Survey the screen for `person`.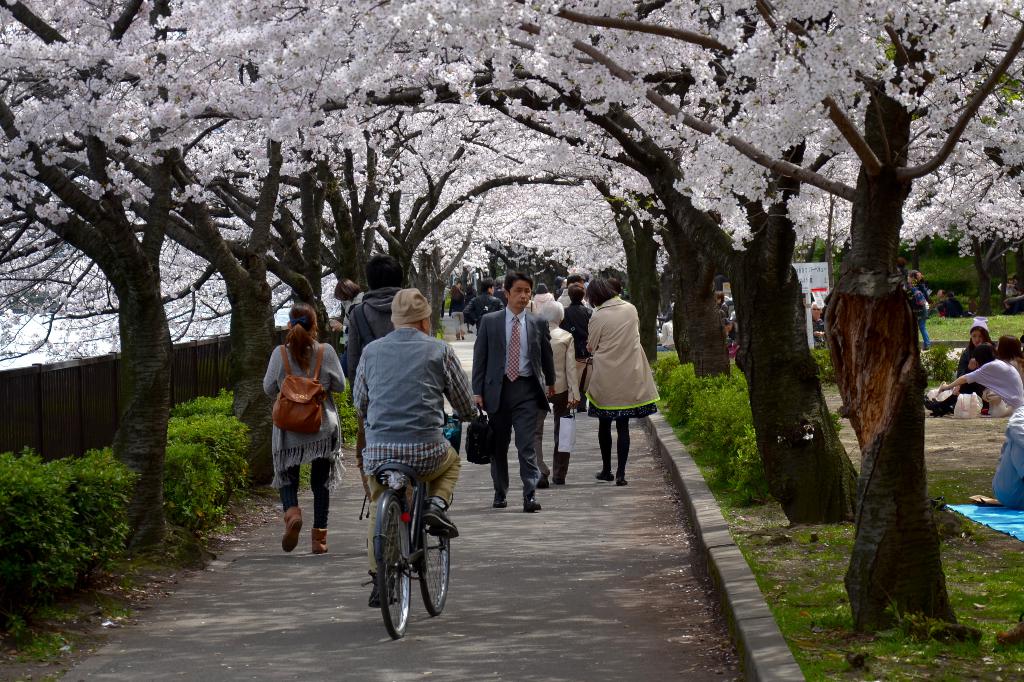
Survey found: (x1=985, y1=404, x2=1023, y2=512).
